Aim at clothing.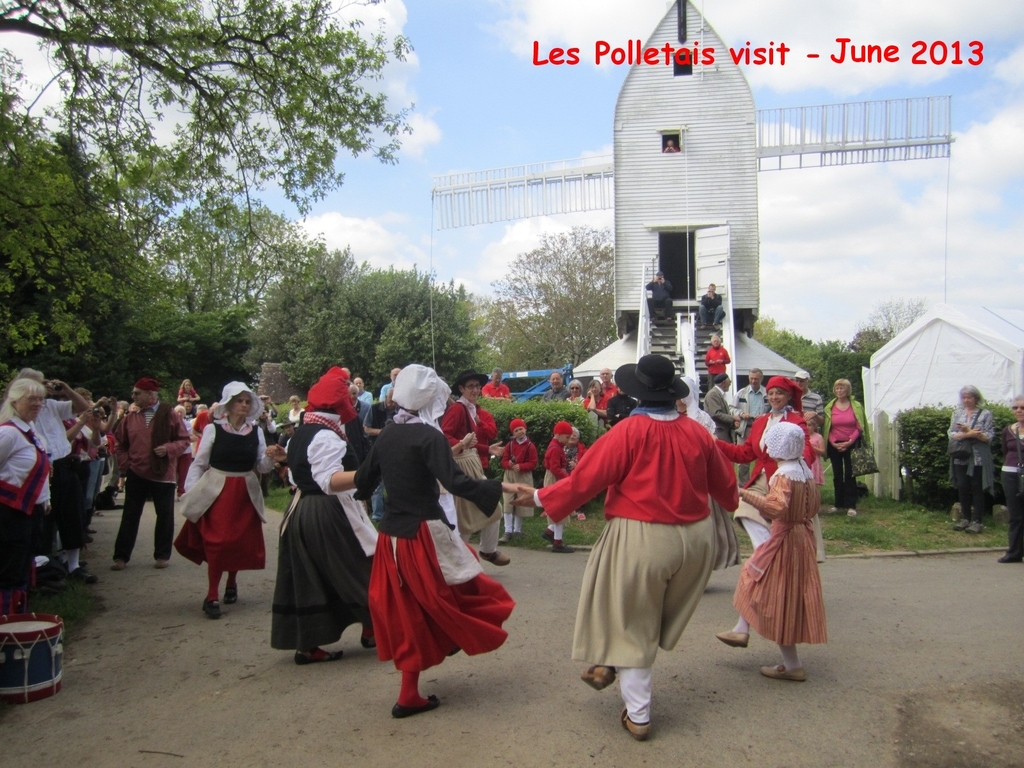
Aimed at bbox=[0, 408, 56, 574].
